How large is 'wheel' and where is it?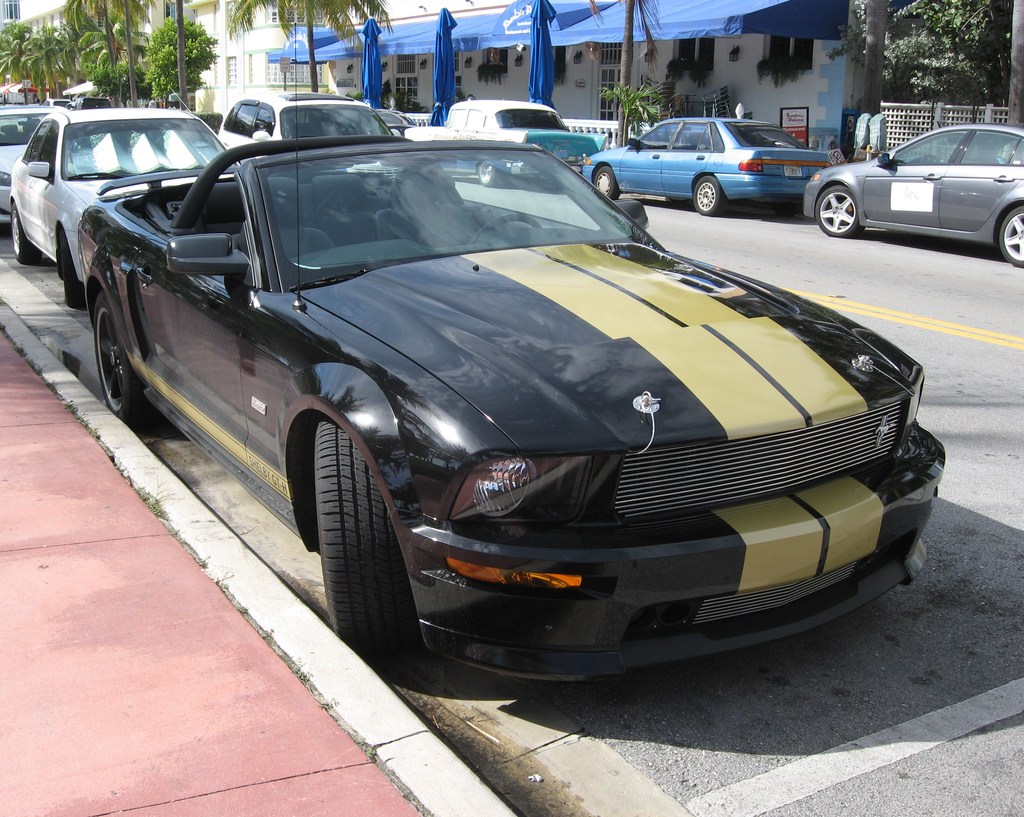
Bounding box: region(474, 213, 540, 241).
